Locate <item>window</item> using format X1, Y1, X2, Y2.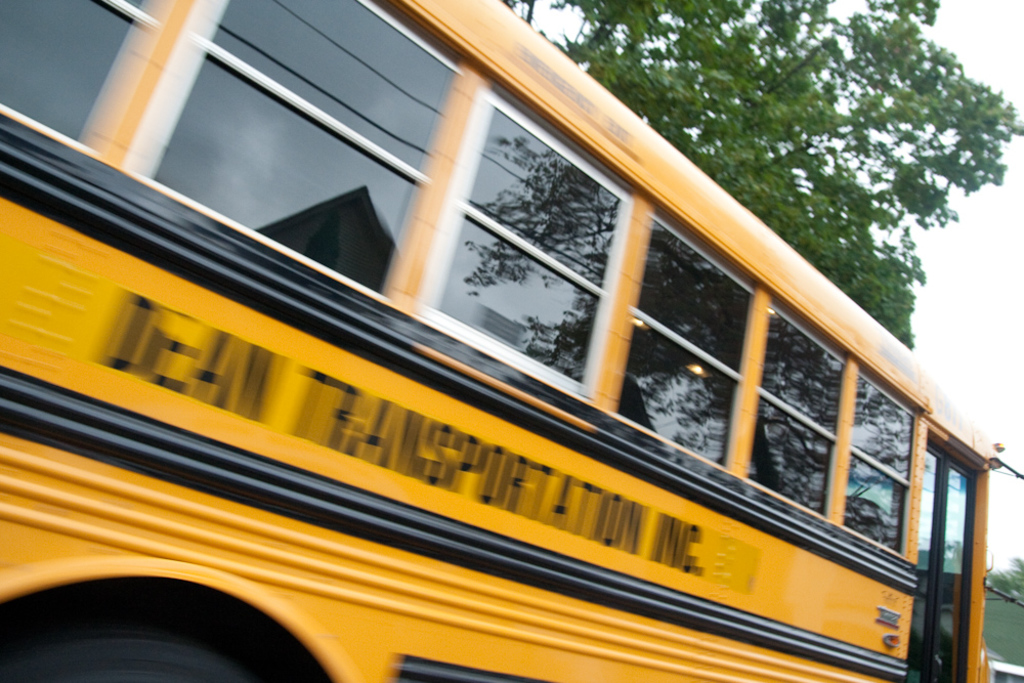
155, 0, 451, 291.
